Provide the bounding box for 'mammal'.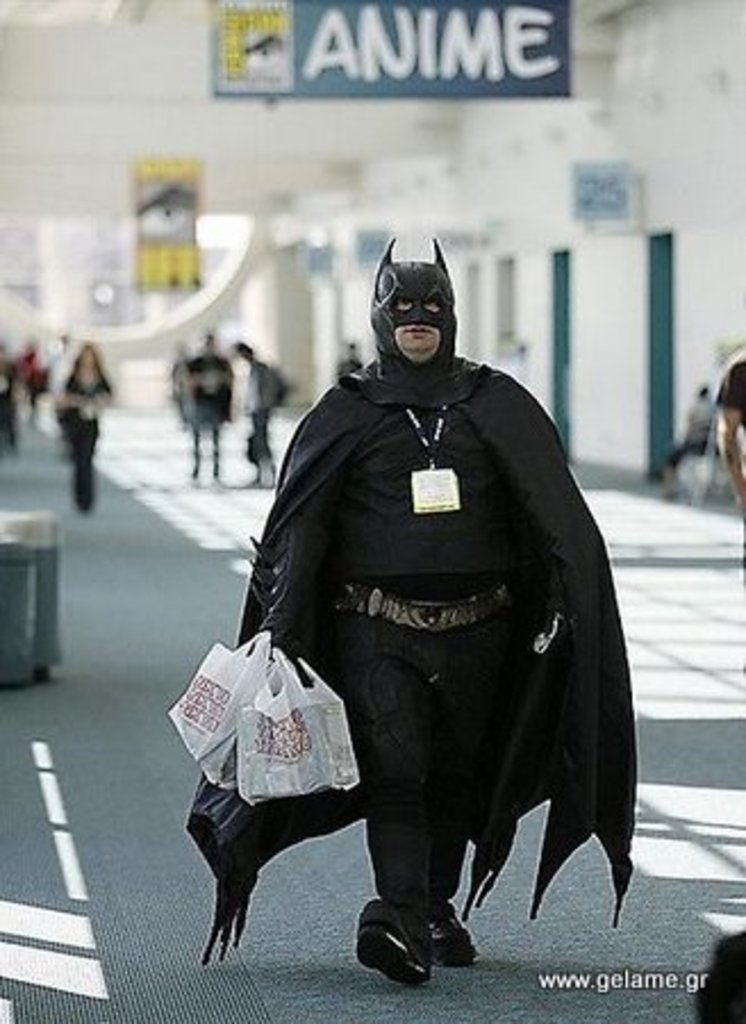
(334,341,364,385).
